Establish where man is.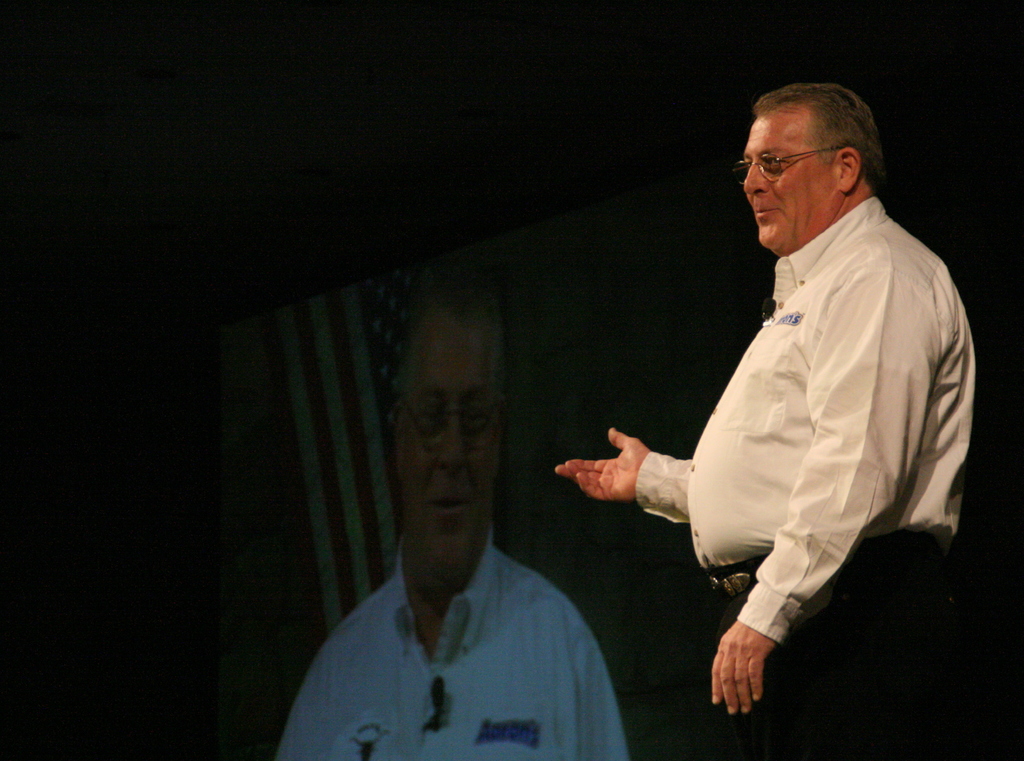
Established at bbox=(271, 259, 691, 757).
